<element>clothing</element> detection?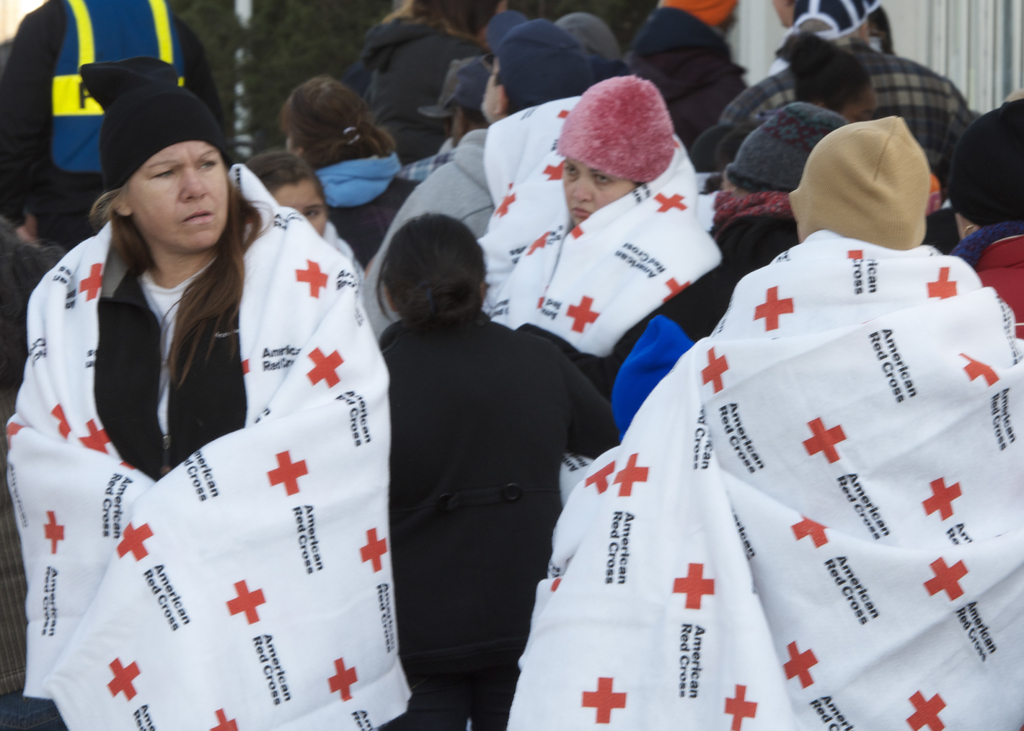
<box>507,232,1023,727</box>
